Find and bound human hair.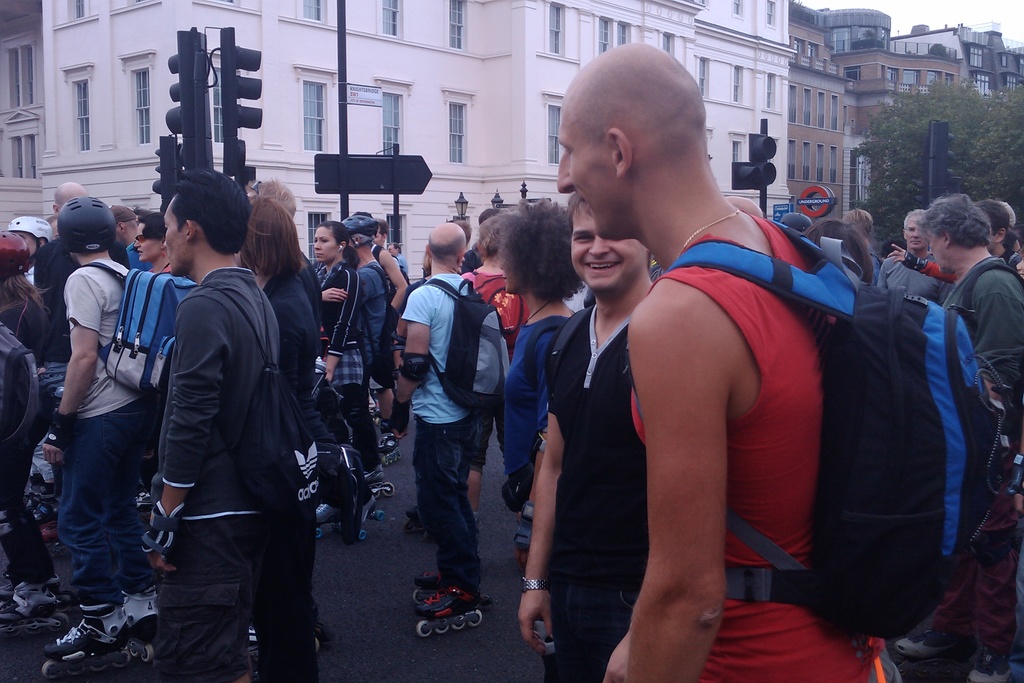
Bound: x1=135 y1=211 x2=165 y2=242.
